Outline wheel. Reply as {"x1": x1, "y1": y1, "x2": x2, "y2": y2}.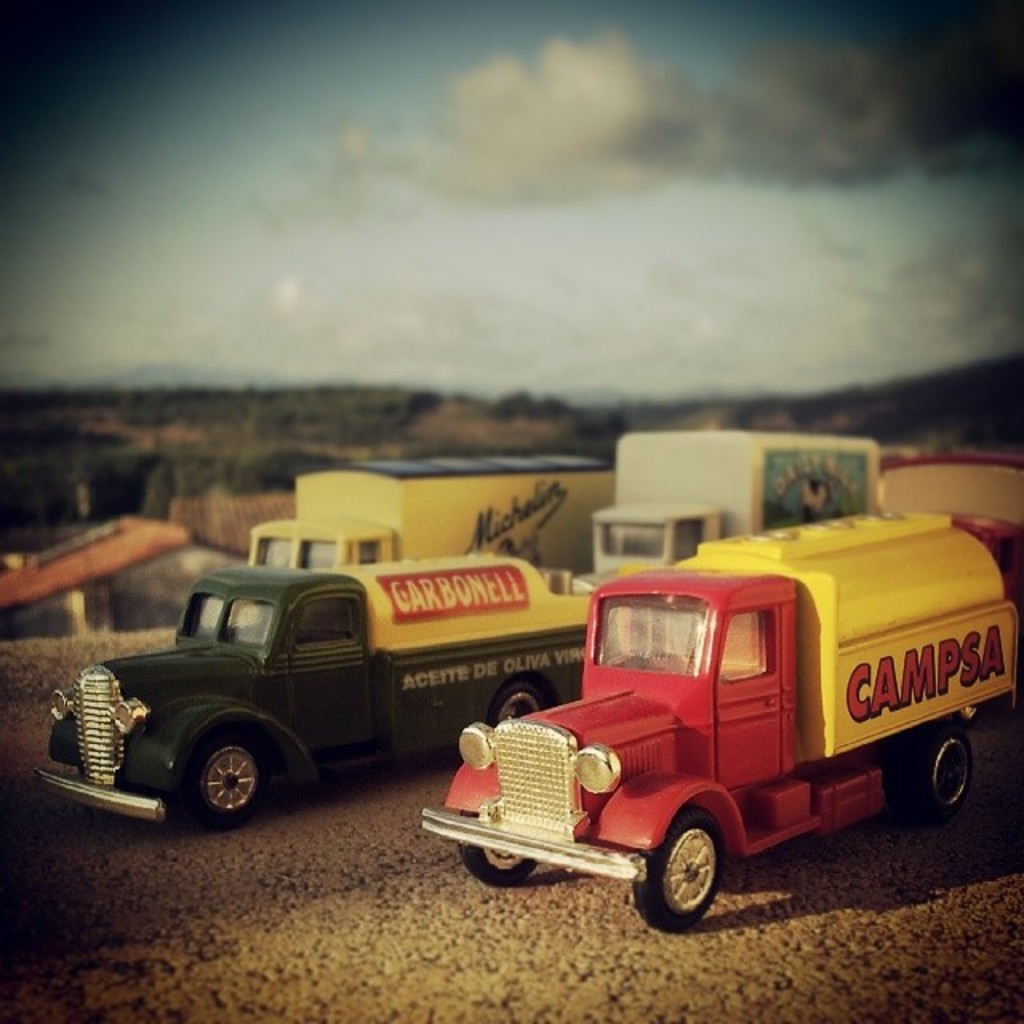
{"x1": 493, "y1": 682, "x2": 568, "y2": 722}.
